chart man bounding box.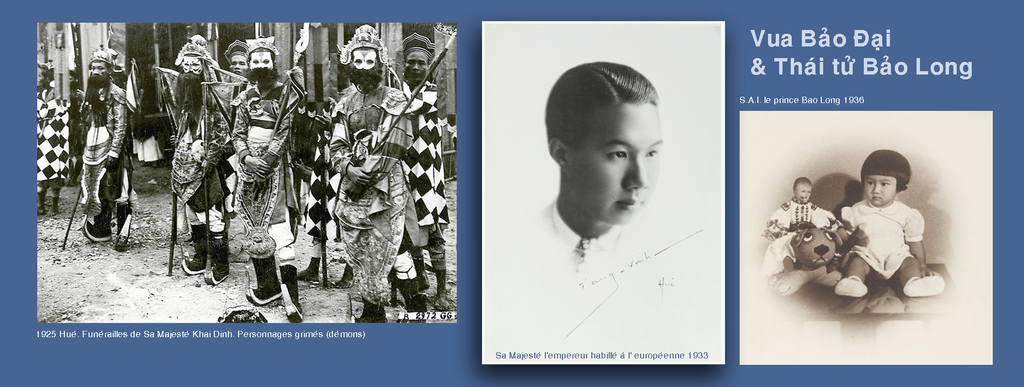
Charted: 326/22/406/320.
